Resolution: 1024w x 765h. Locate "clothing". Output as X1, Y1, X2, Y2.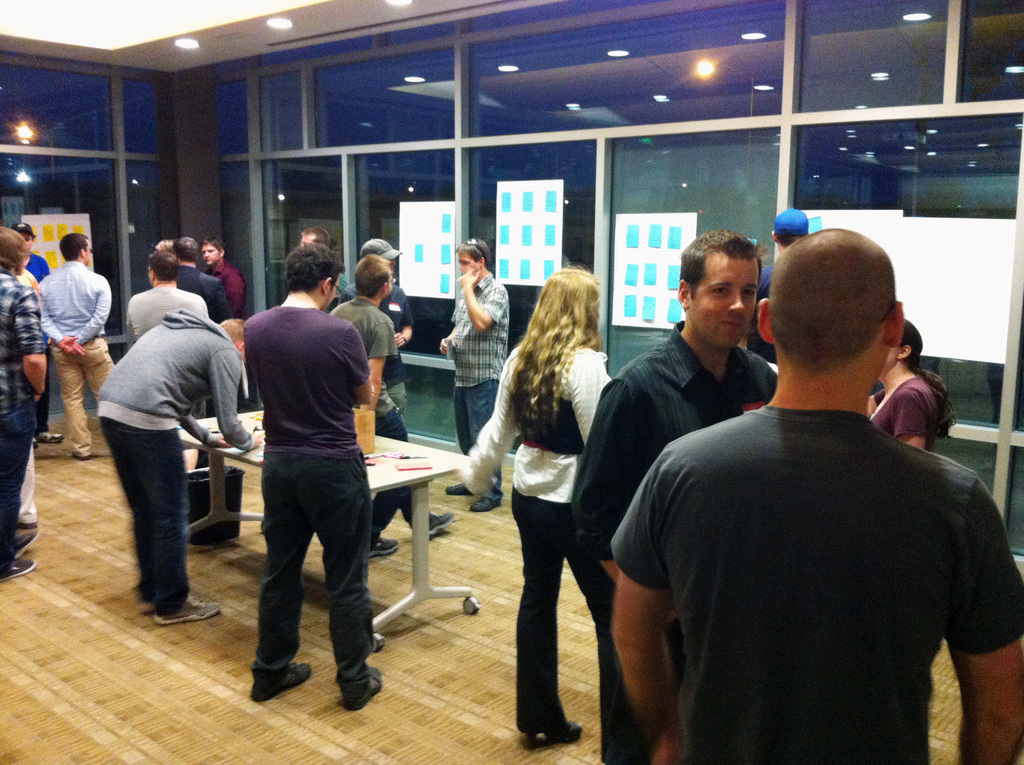
172, 261, 225, 324.
